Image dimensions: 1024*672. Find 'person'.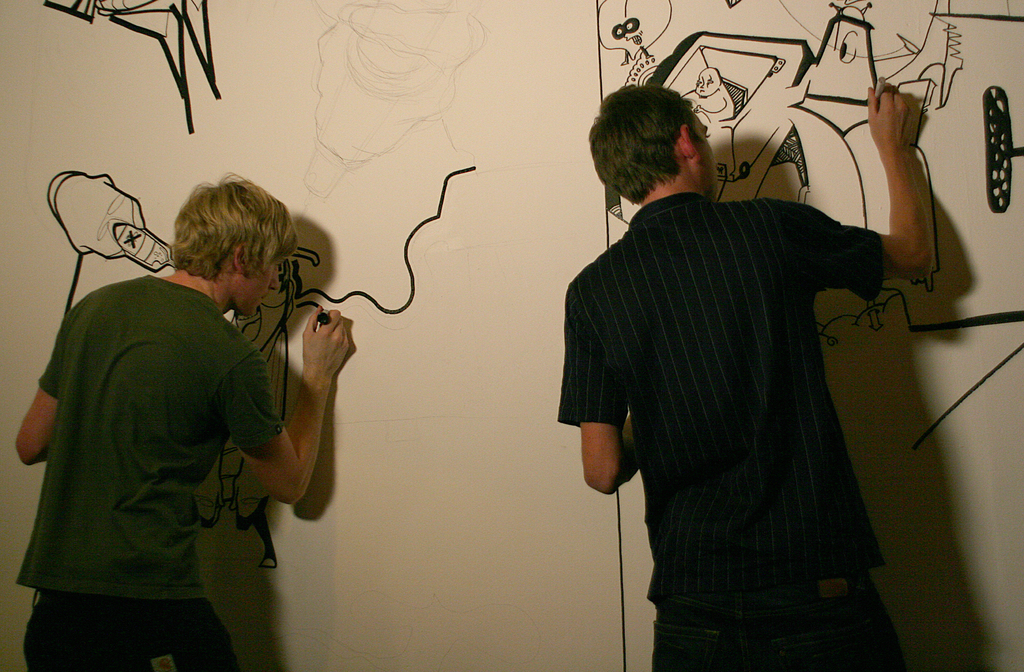
[x1=689, y1=67, x2=737, y2=125].
